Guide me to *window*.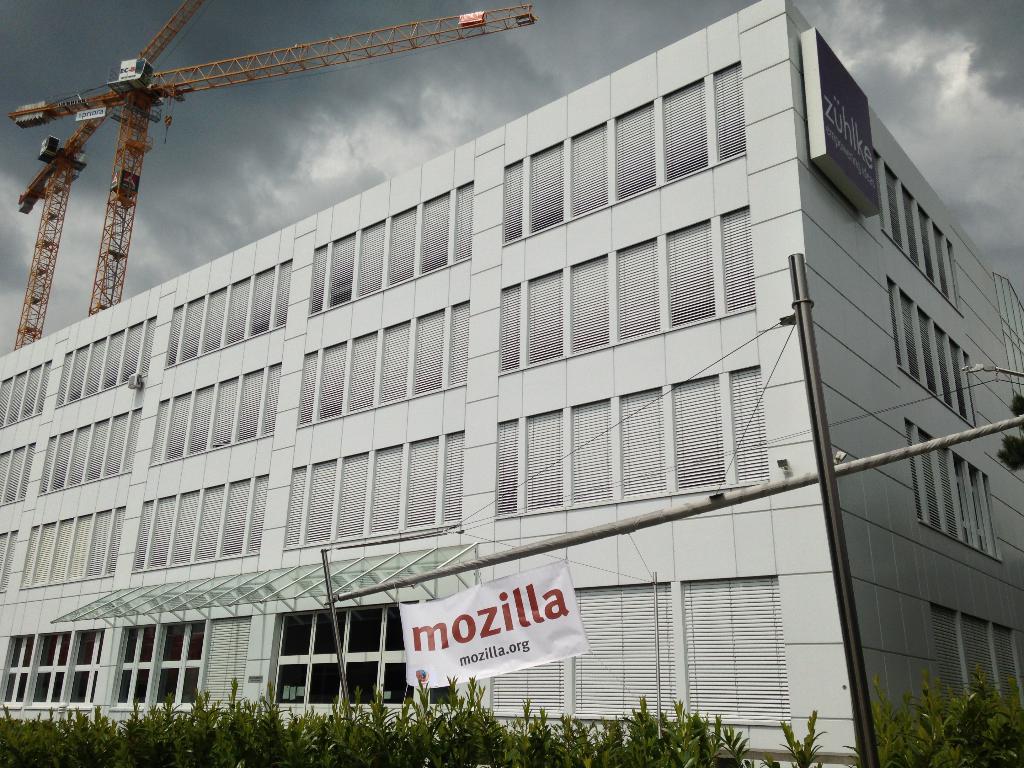
Guidance: {"left": 968, "top": 468, "right": 996, "bottom": 559}.
